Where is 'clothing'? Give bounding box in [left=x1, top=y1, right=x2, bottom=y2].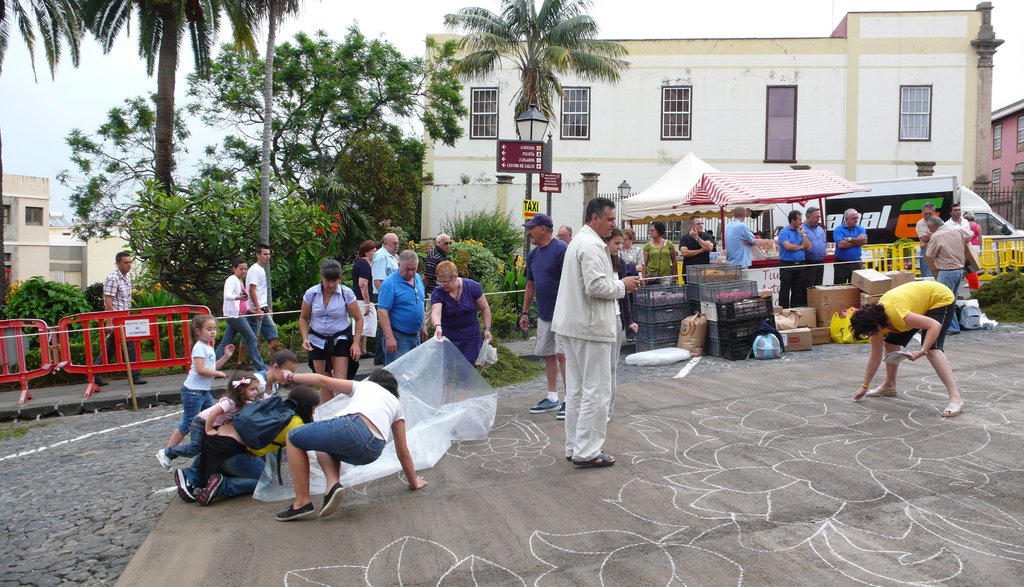
[left=915, top=215, right=934, bottom=277].
